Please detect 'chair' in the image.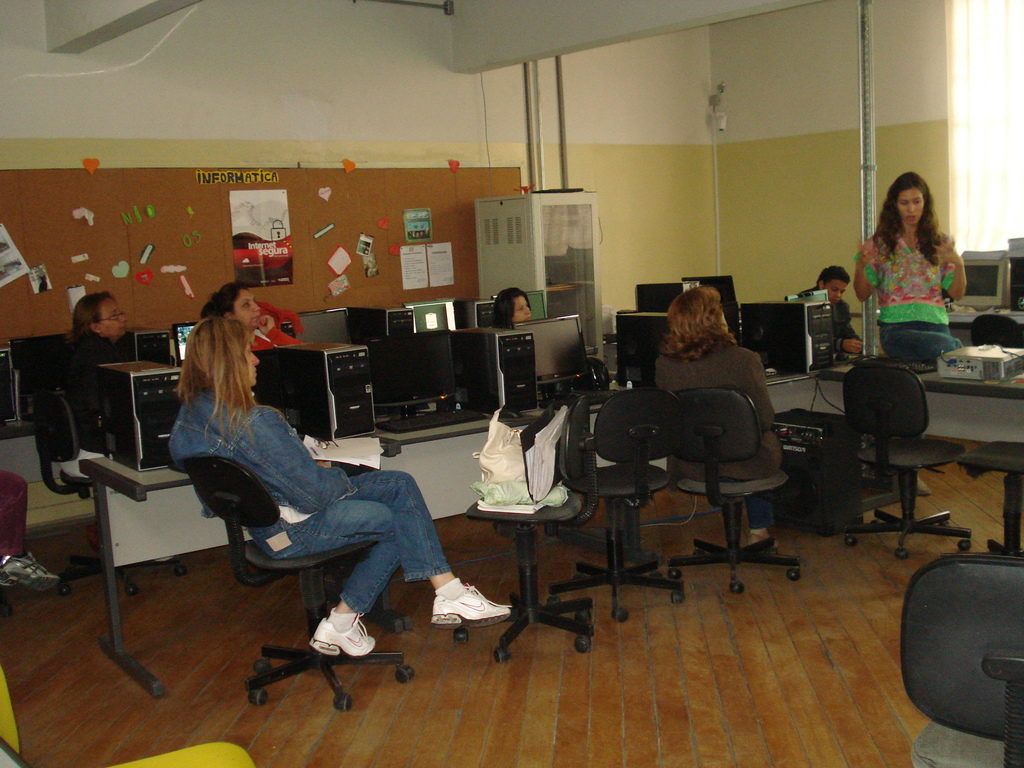
[893,532,1023,767].
